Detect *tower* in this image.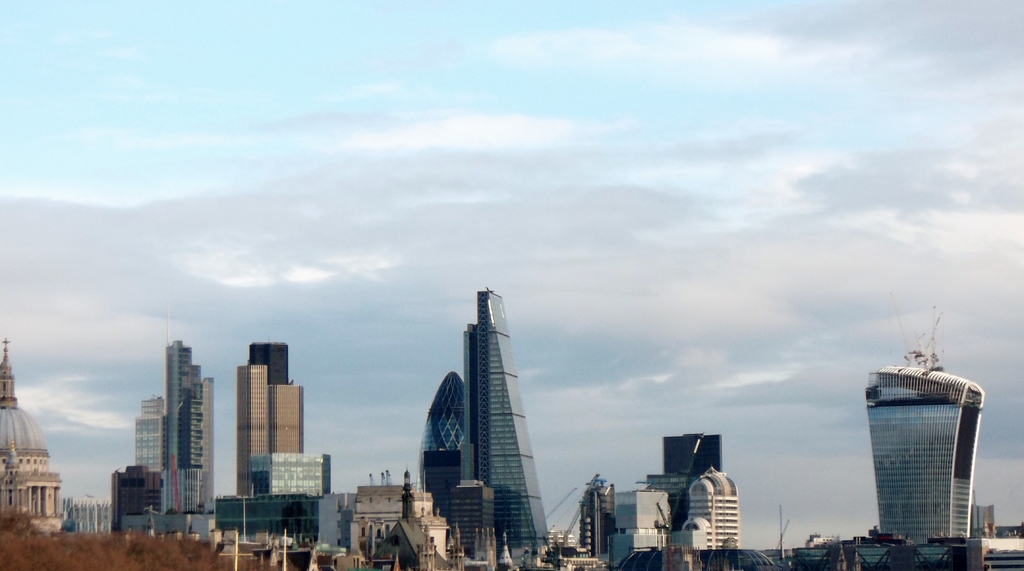
Detection: BBox(0, 342, 64, 542).
